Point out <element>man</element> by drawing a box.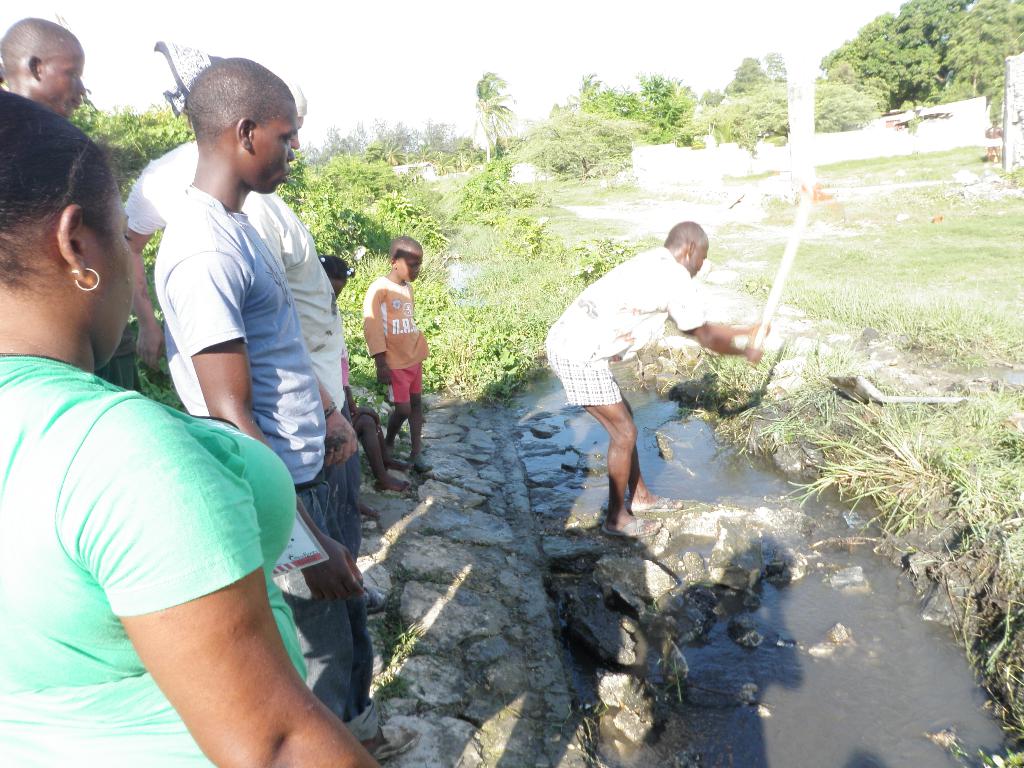
detection(540, 212, 732, 541).
